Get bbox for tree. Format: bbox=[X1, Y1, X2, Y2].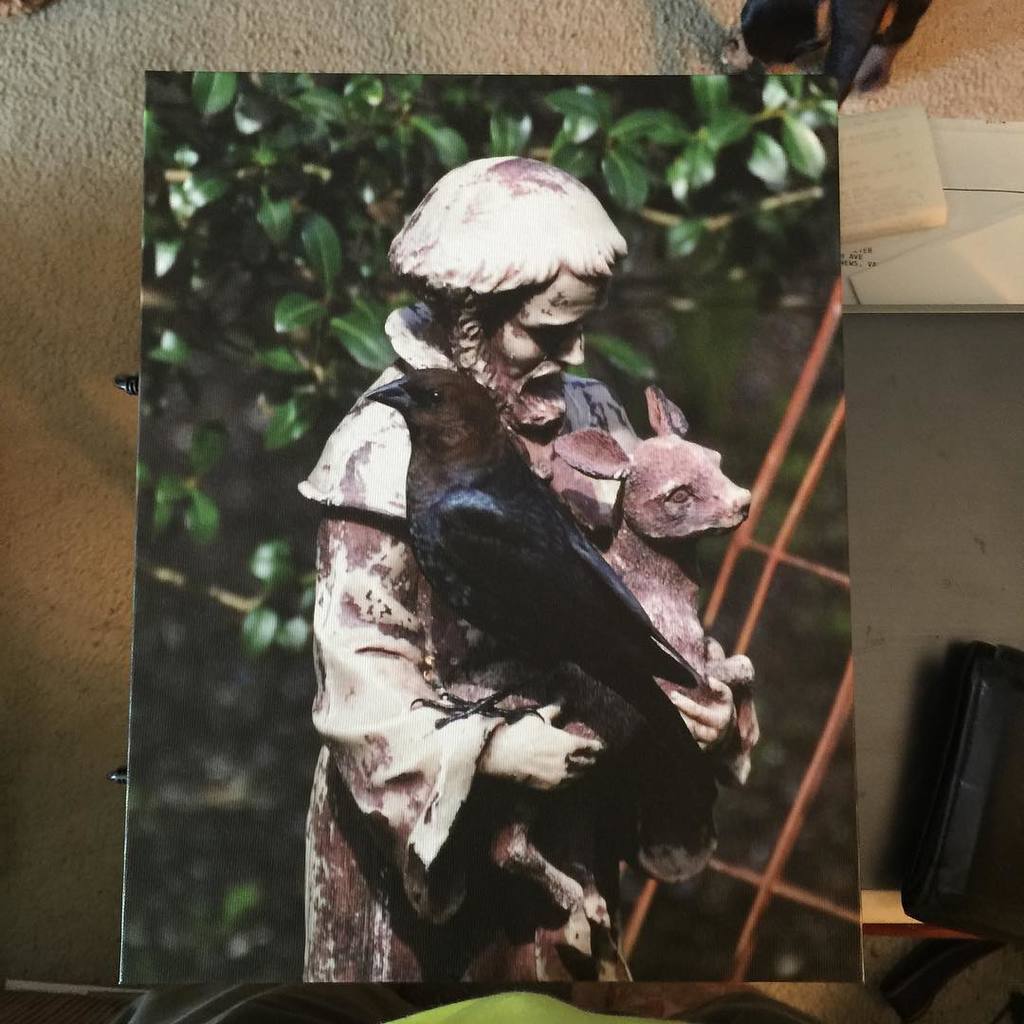
bbox=[131, 94, 844, 994].
